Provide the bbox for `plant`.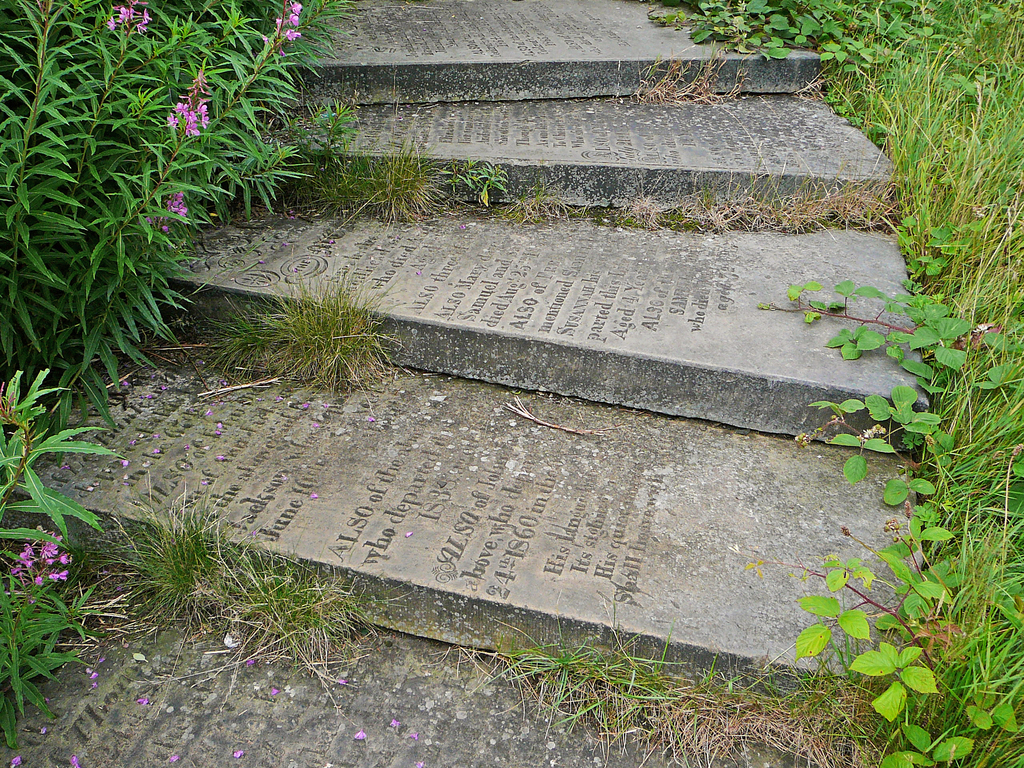
bbox(0, 0, 308, 399).
